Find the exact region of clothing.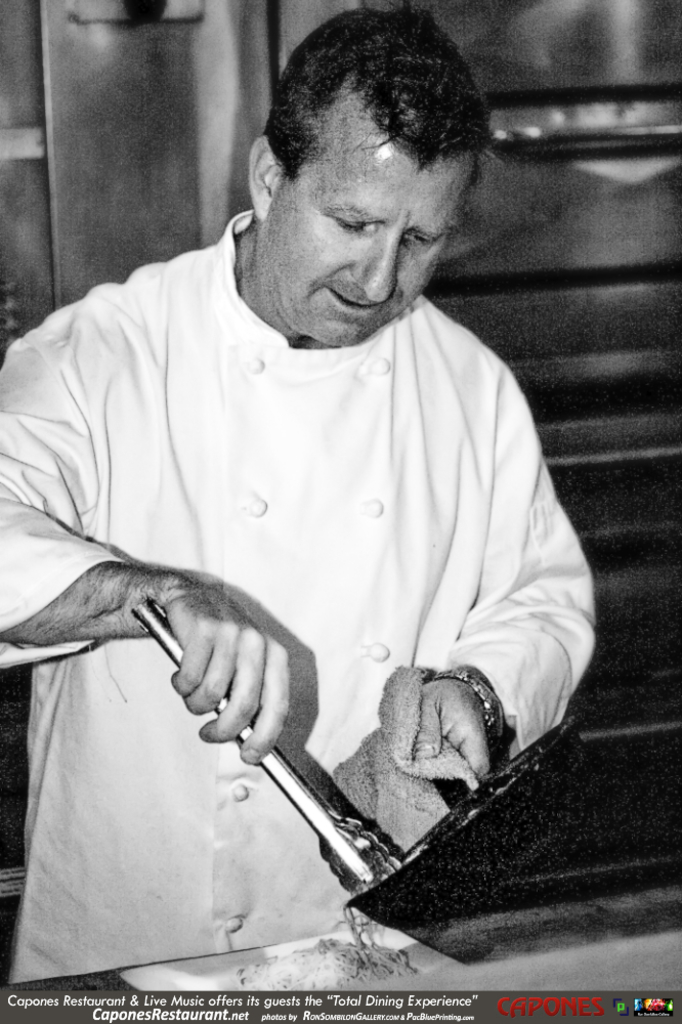
Exact region: detection(28, 169, 604, 947).
